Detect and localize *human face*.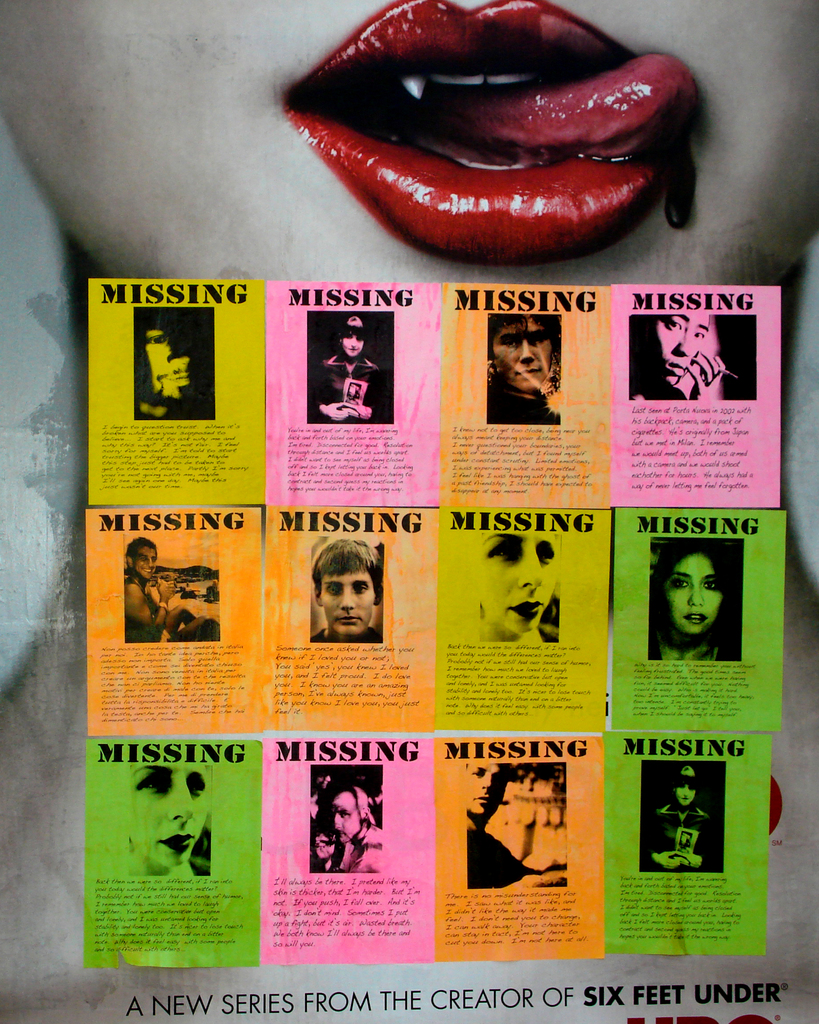
Localized at box=[667, 552, 723, 634].
